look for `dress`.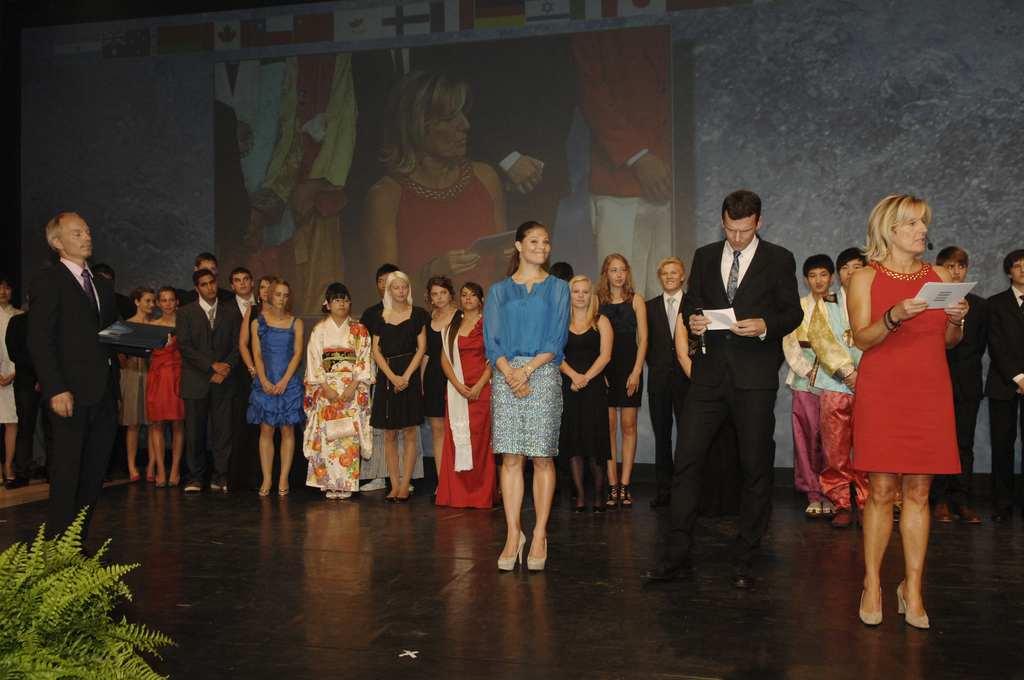
Found: bbox=[435, 316, 492, 509].
